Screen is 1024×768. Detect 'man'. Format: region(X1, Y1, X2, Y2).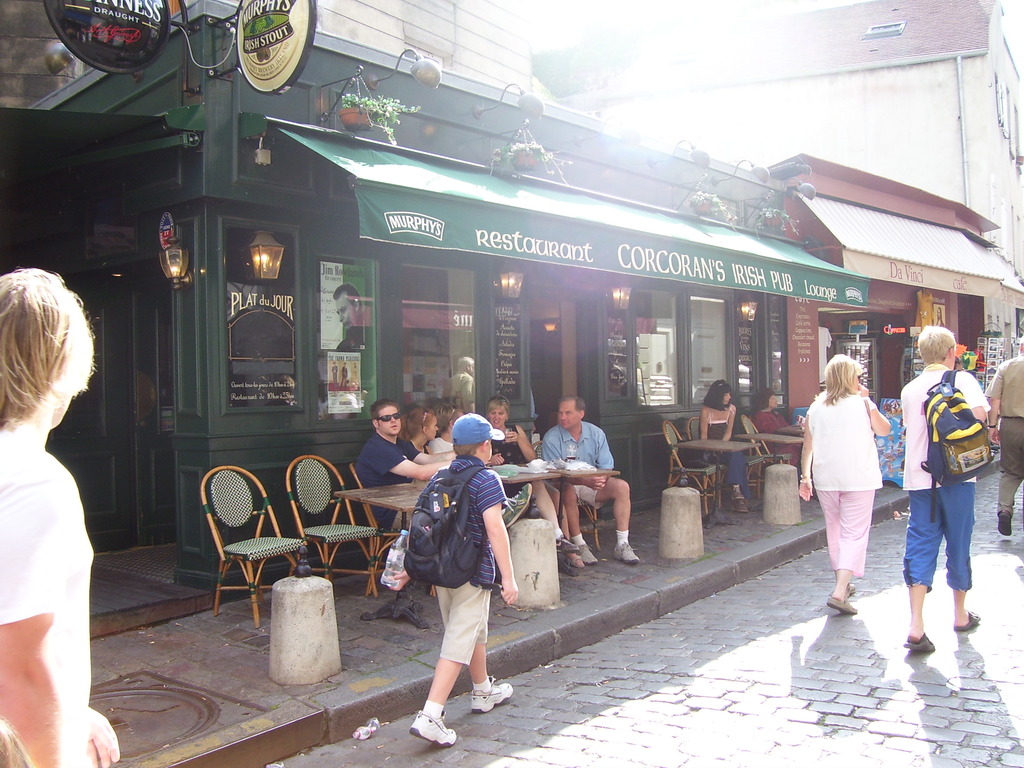
region(349, 398, 532, 527).
